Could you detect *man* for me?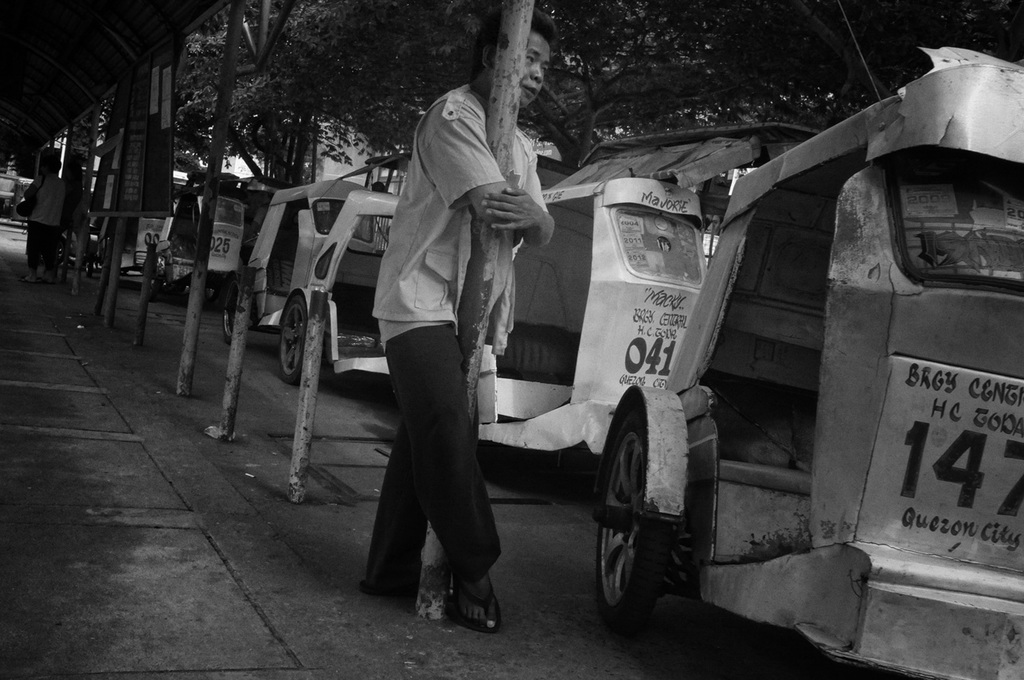
Detection result: (x1=355, y1=82, x2=549, y2=619).
